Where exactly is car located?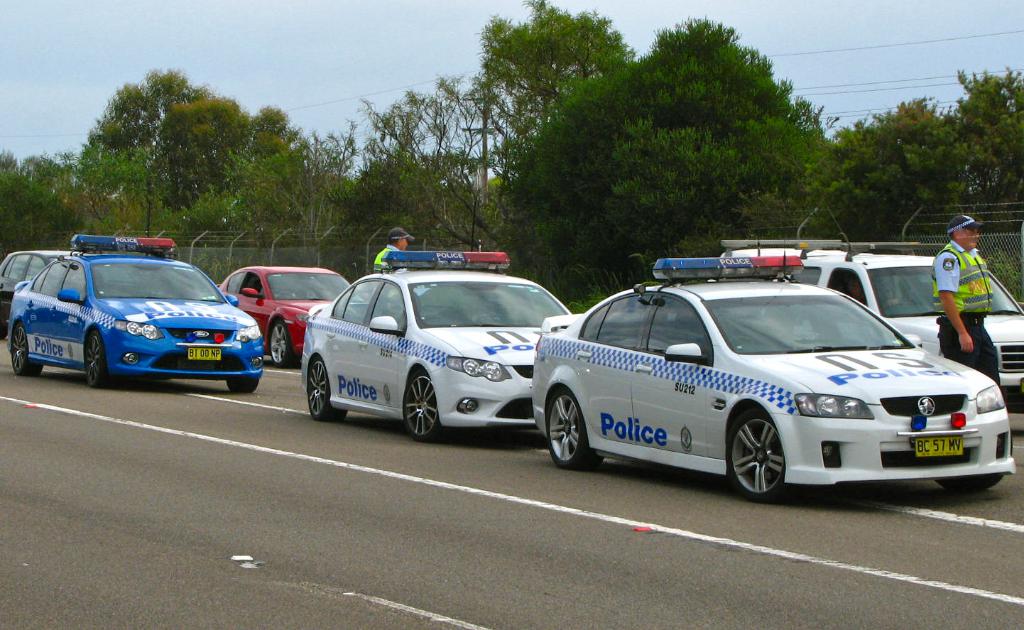
Its bounding box is bbox=(797, 246, 1023, 393).
